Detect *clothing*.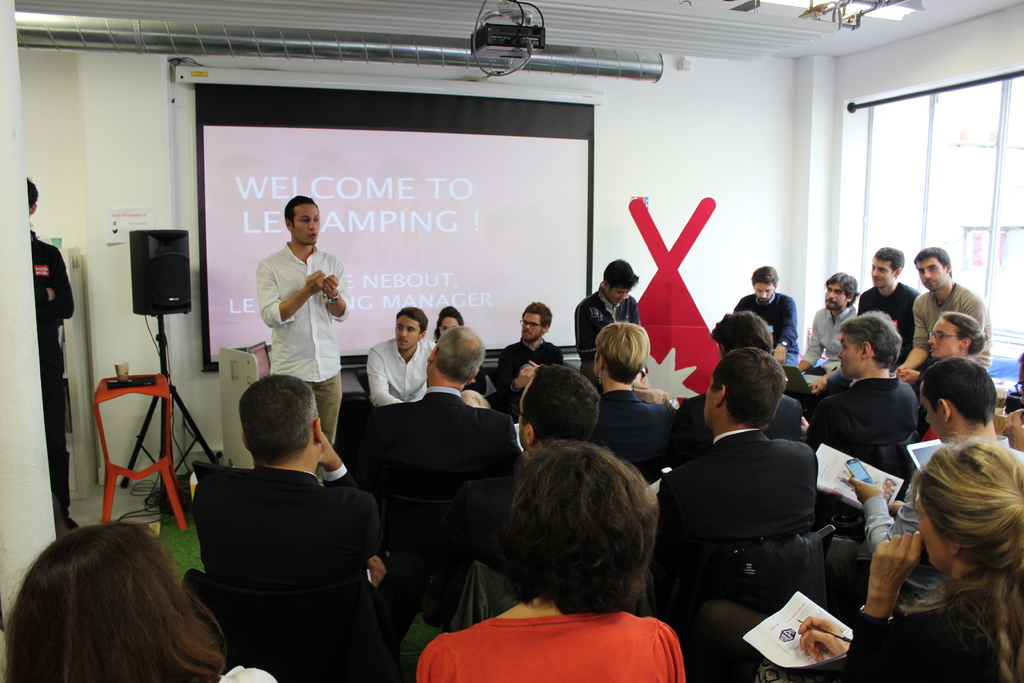
Detected at BBox(801, 303, 860, 372).
